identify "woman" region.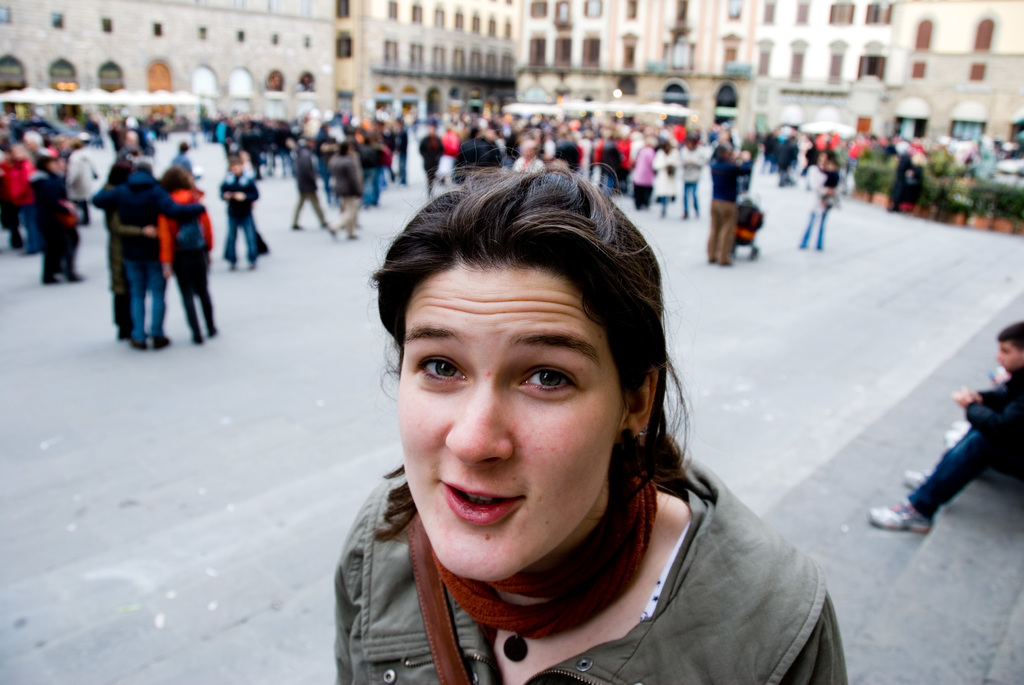
Region: bbox(98, 148, 155, 342).
